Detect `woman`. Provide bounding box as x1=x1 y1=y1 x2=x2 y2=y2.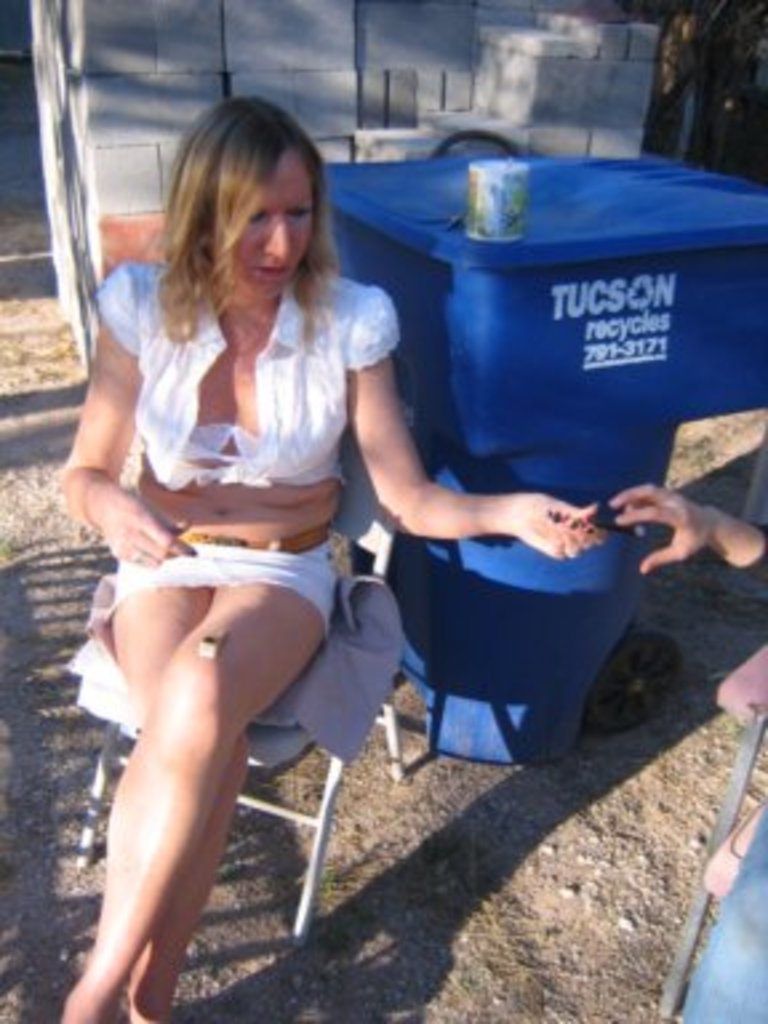
x1=69 y1=96 x2=603 y2=1016.
